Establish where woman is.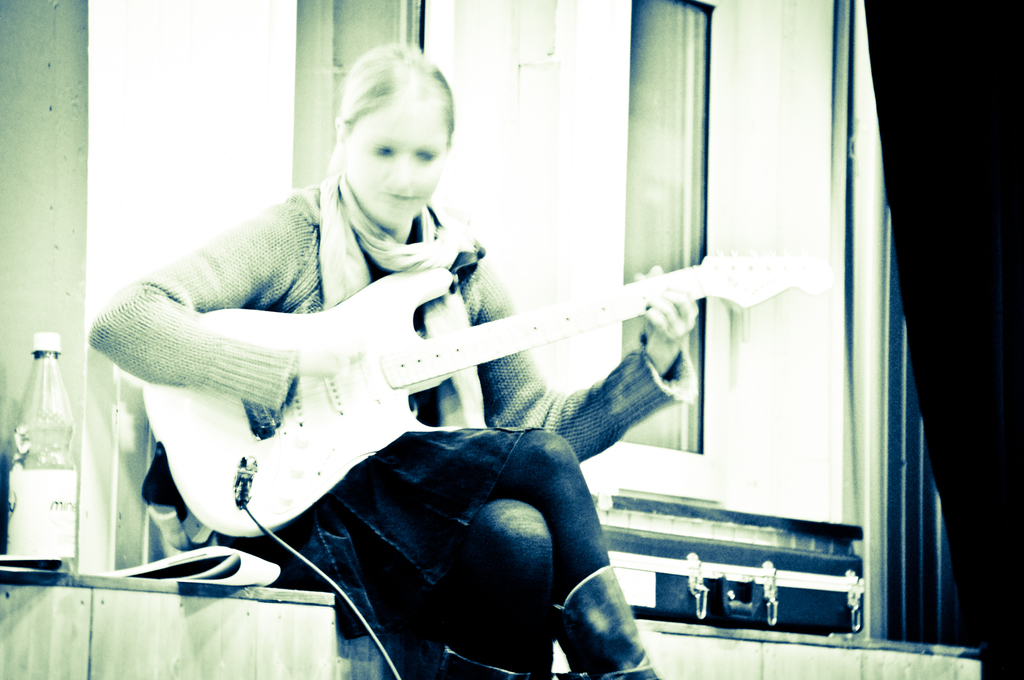
Established at locate(84, 26, 714, 679).
